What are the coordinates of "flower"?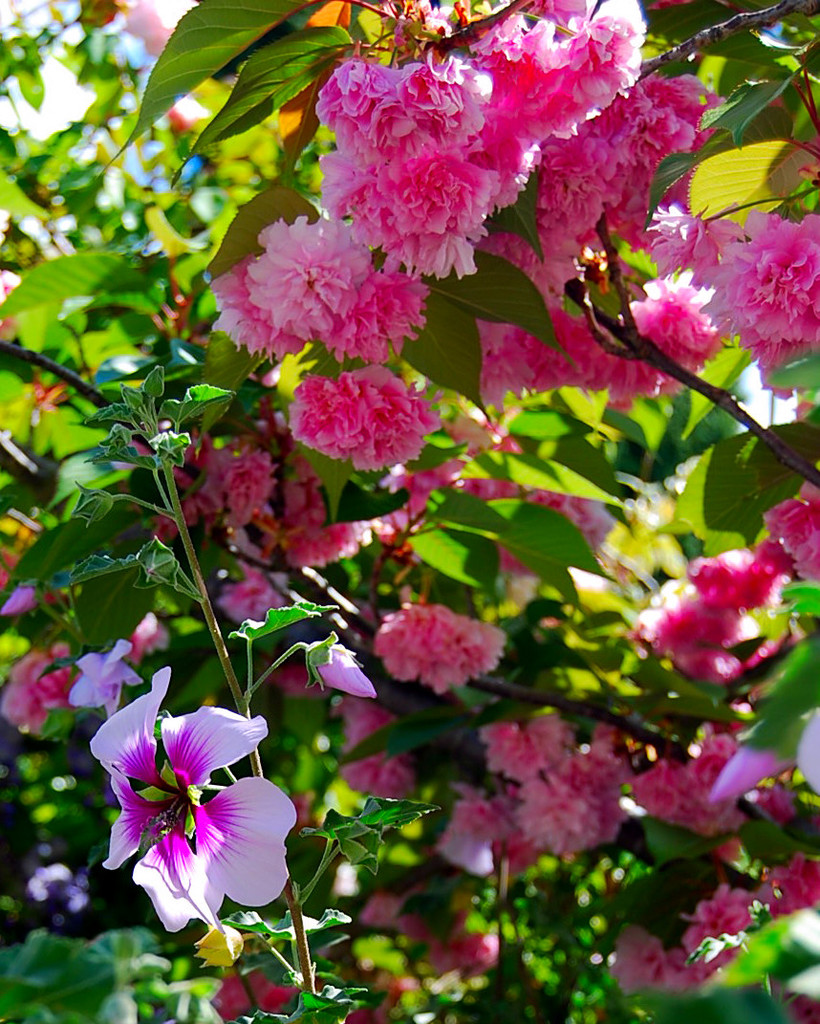
[320, 640, 377, 700].
